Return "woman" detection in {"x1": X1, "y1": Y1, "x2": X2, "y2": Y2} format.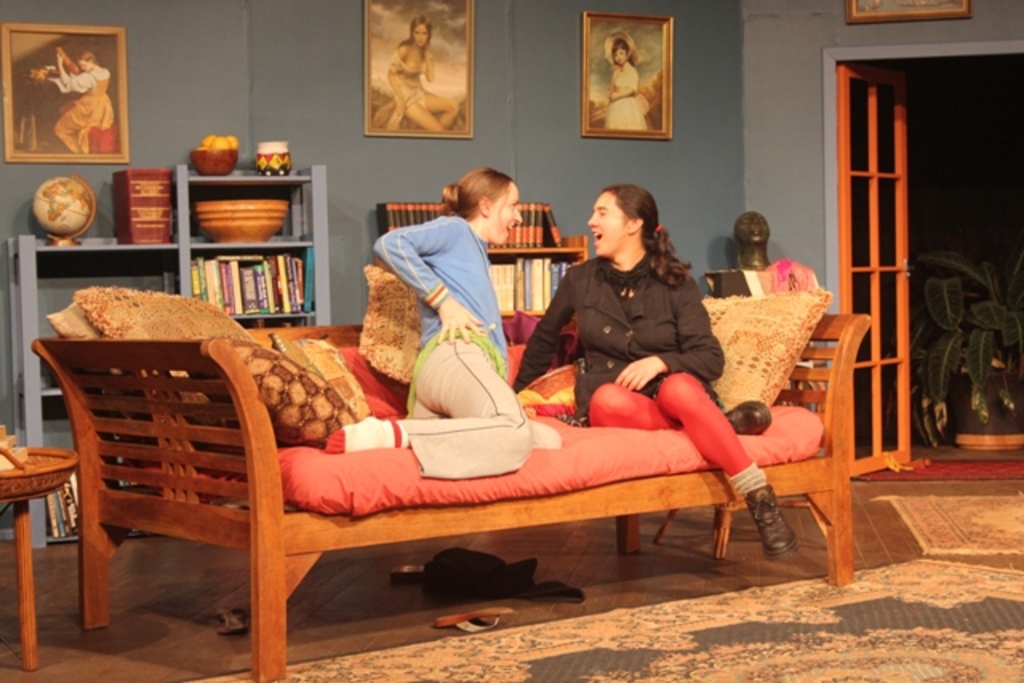
{"x1": 605, "y1": 34, "x2": 651, "y2": 136}.
